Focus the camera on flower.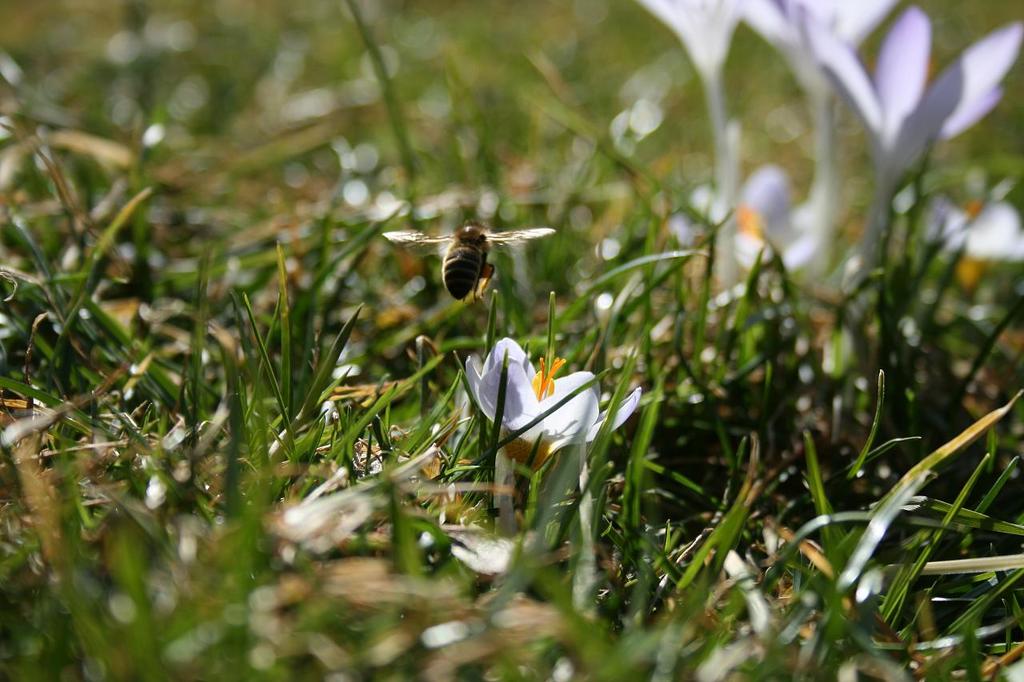
Focus region: {"x1": 791, "y1": 0, "x2": 1023, "y2": 293}.
